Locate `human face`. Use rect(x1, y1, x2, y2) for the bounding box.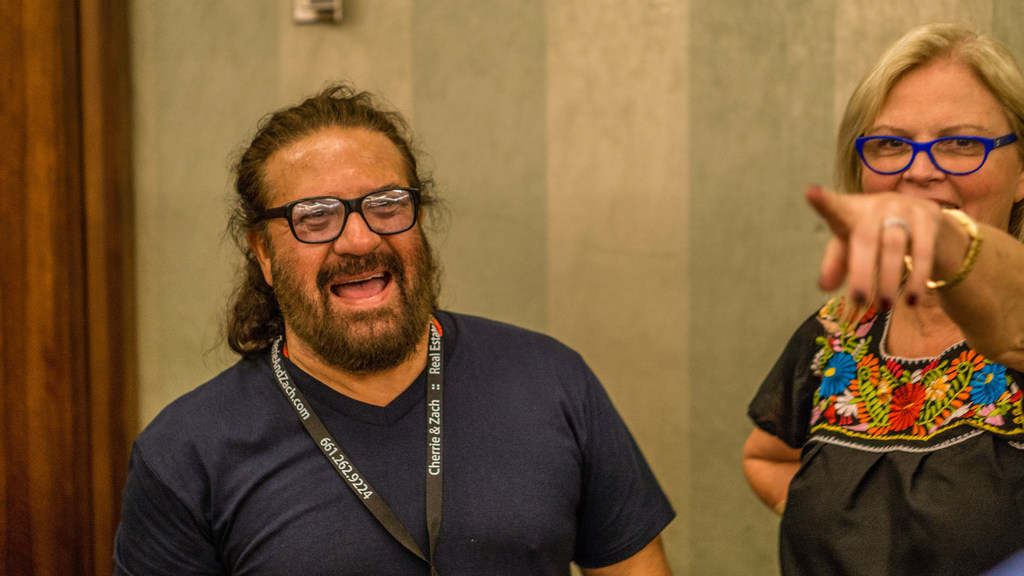
rect(266, 128, 438, 369).
